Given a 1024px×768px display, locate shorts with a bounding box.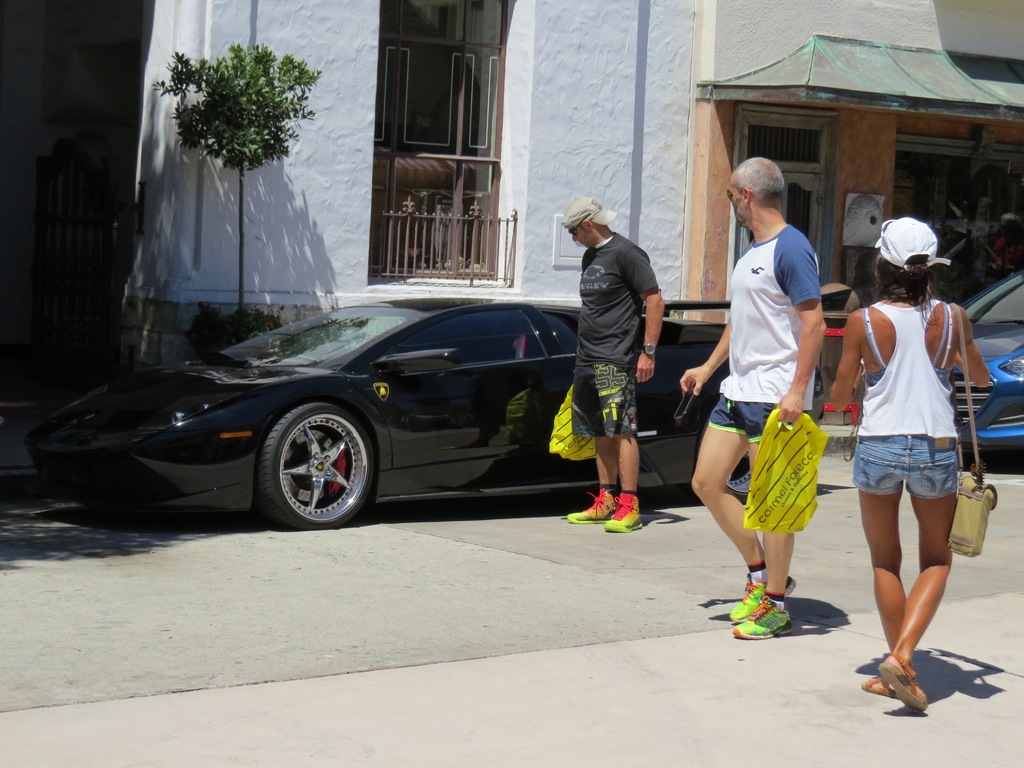
Located: [864,433,960,513].
